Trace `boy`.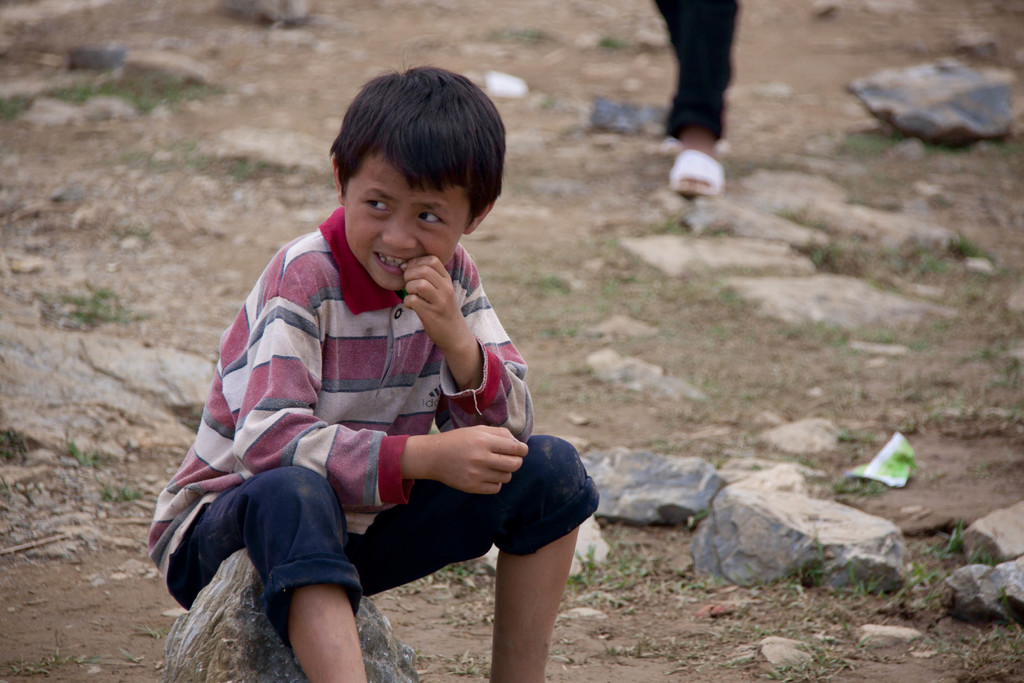
Traced to region(147, 88, 591, 653).
